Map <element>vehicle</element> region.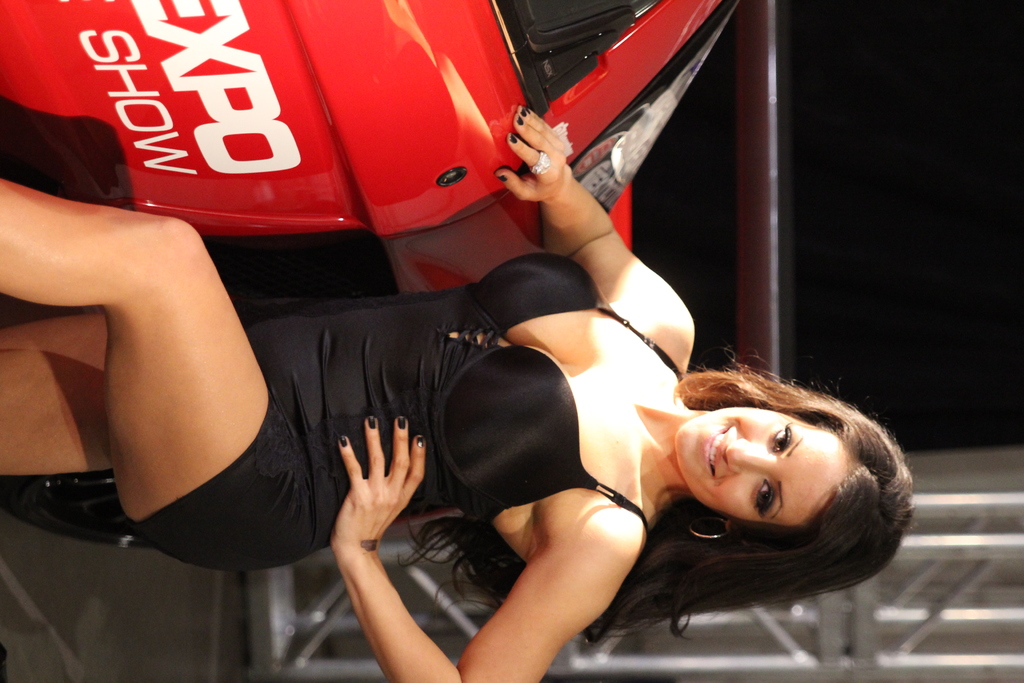
Mapped to x1=60, y1=4, x2=639, y2=281.
